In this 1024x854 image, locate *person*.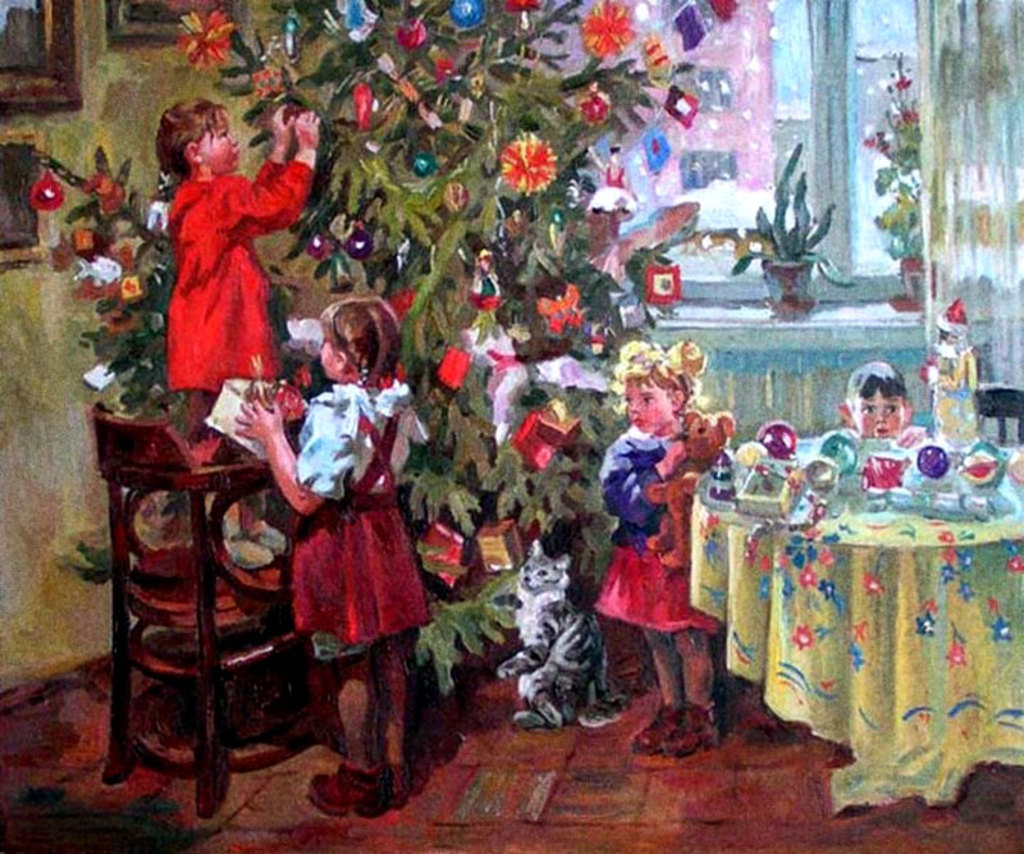
Bounding box: 143:70:307:475.
